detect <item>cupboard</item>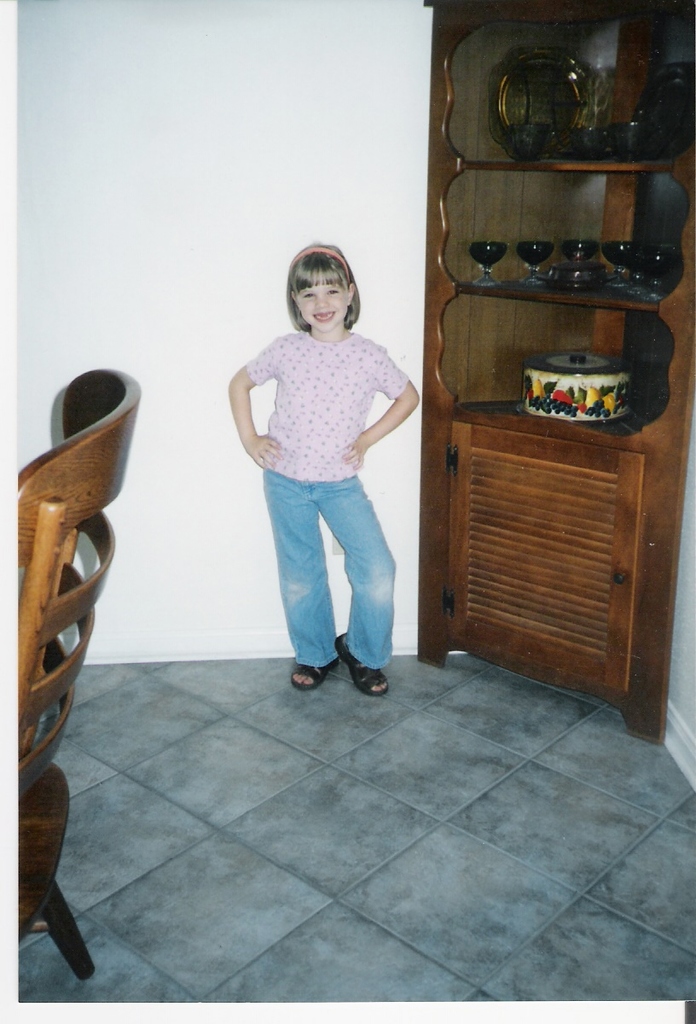
426:0:695:740
